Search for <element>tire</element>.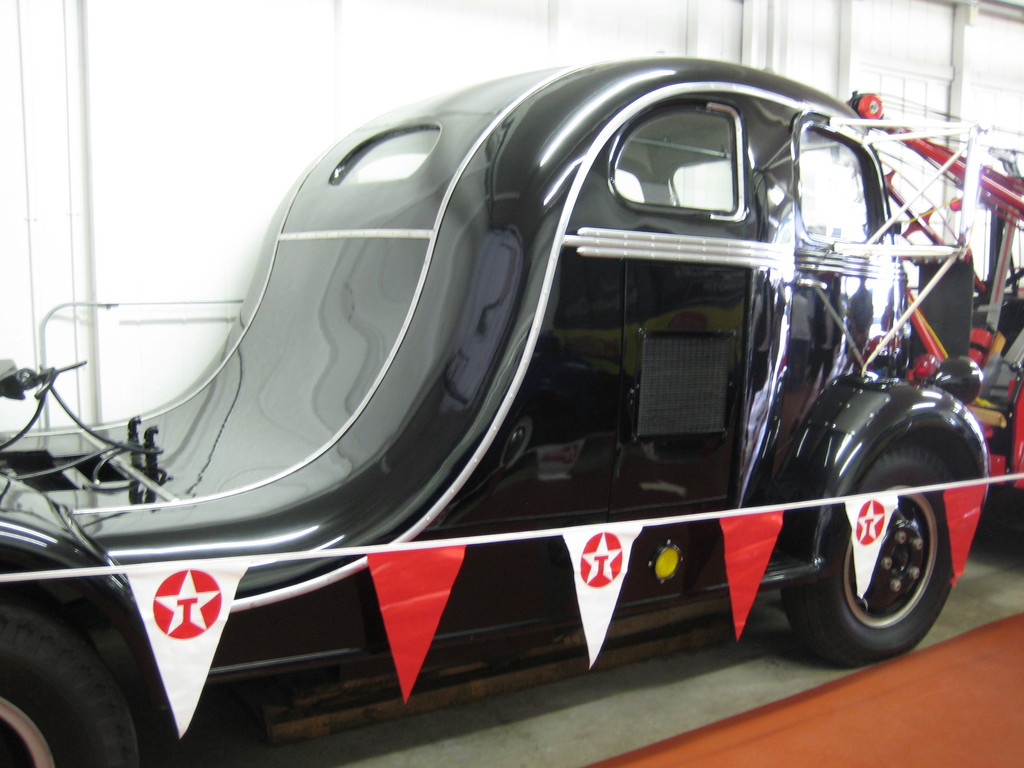
Found at Rect(783, 437, 976, 668).
